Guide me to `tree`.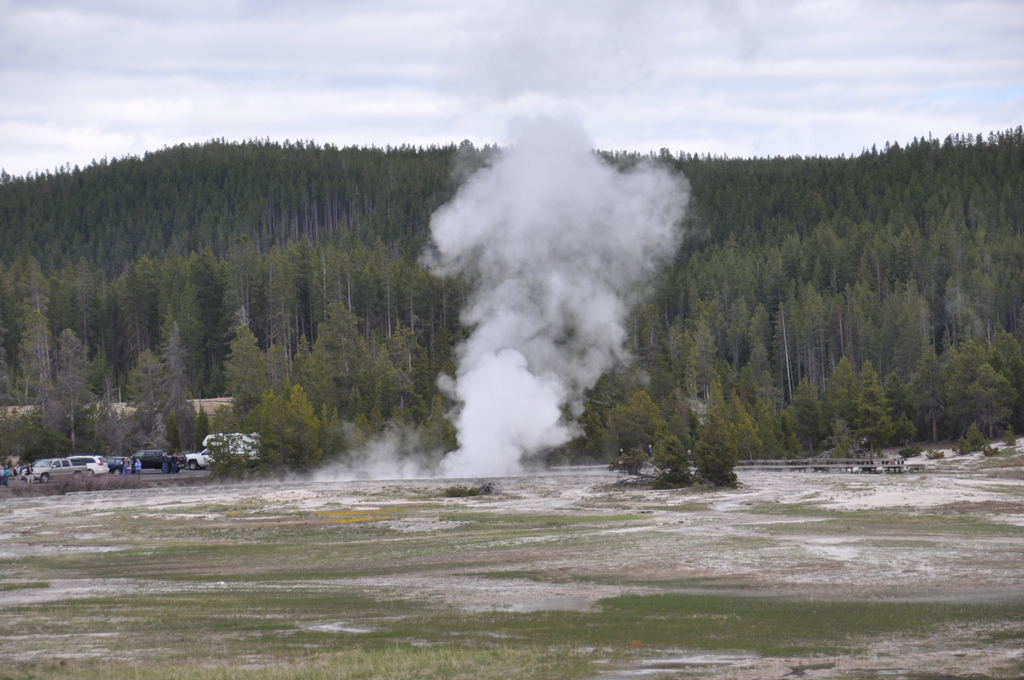
Guidance: [582, 147, 621, 173].
